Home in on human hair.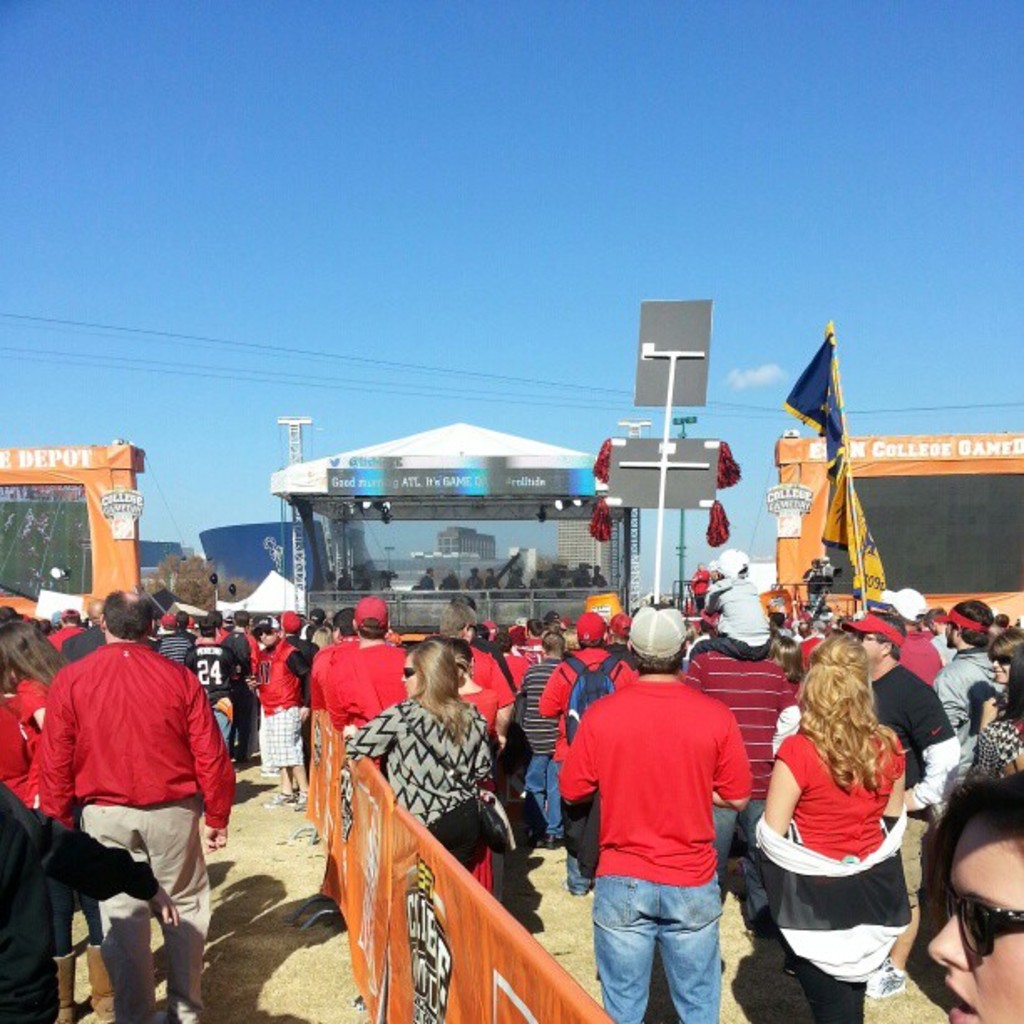
Homed in at l=492, t=632, r=514, b=656.
